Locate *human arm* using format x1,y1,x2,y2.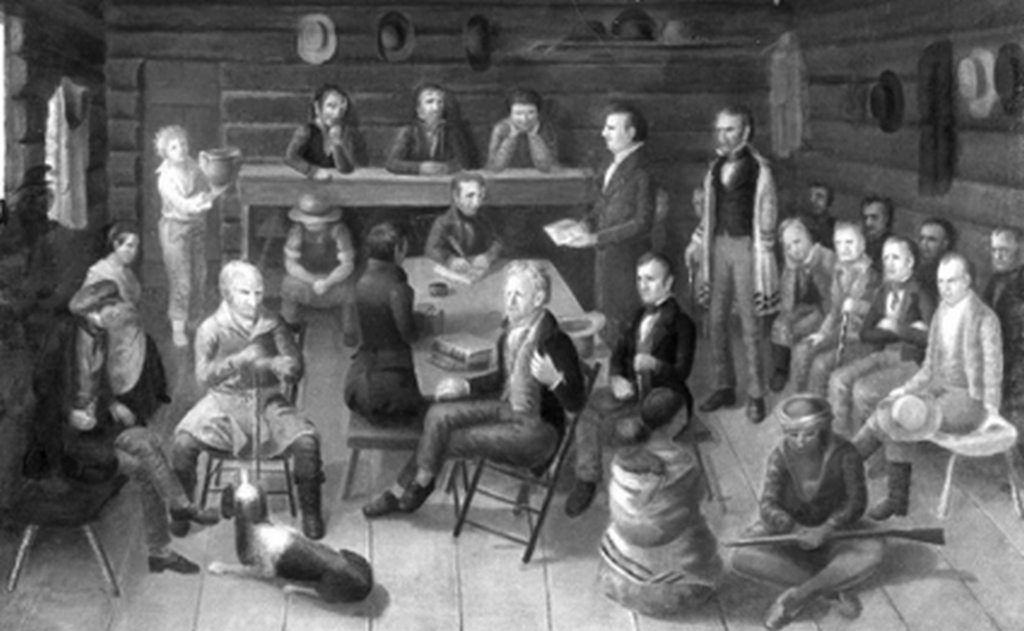
522,108,567,171.
